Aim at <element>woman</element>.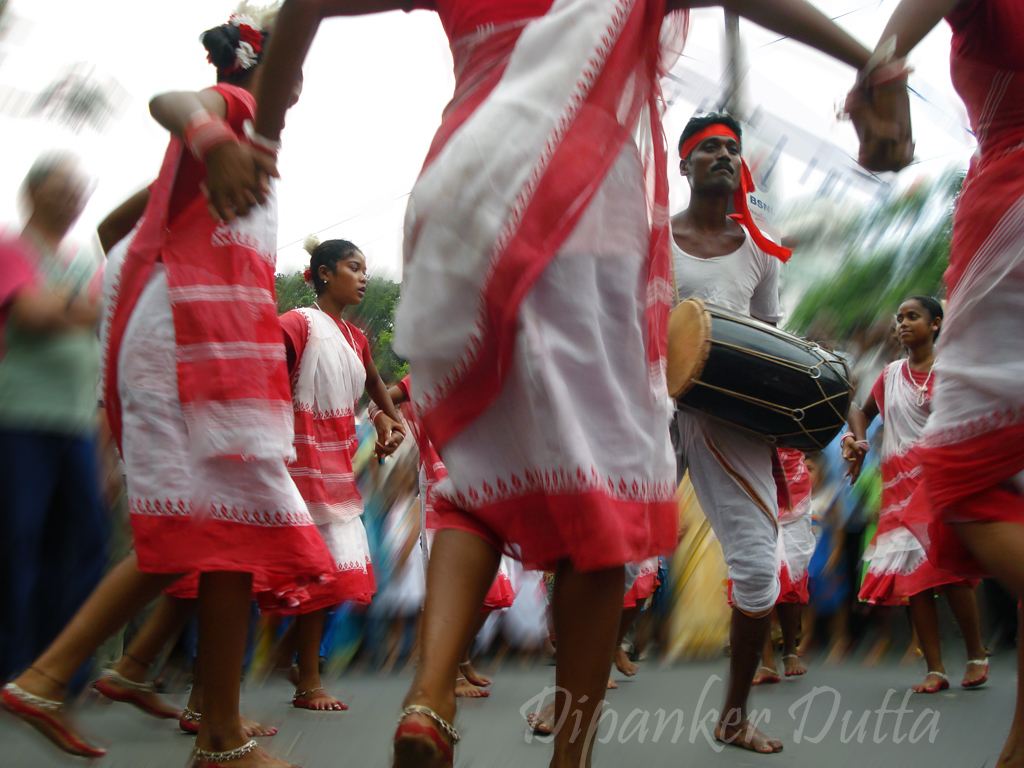
Aimed at x1=274 y1=239 x2=408 y2=713.
